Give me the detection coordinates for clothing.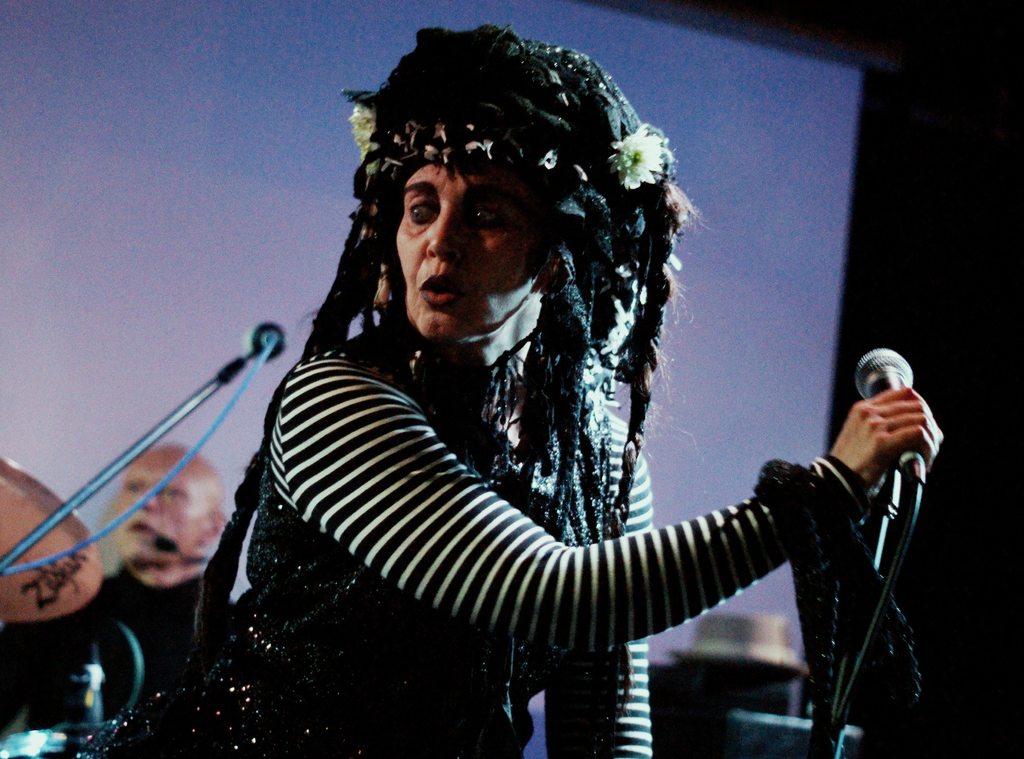
l=224, t=223, r=851, b=717.
